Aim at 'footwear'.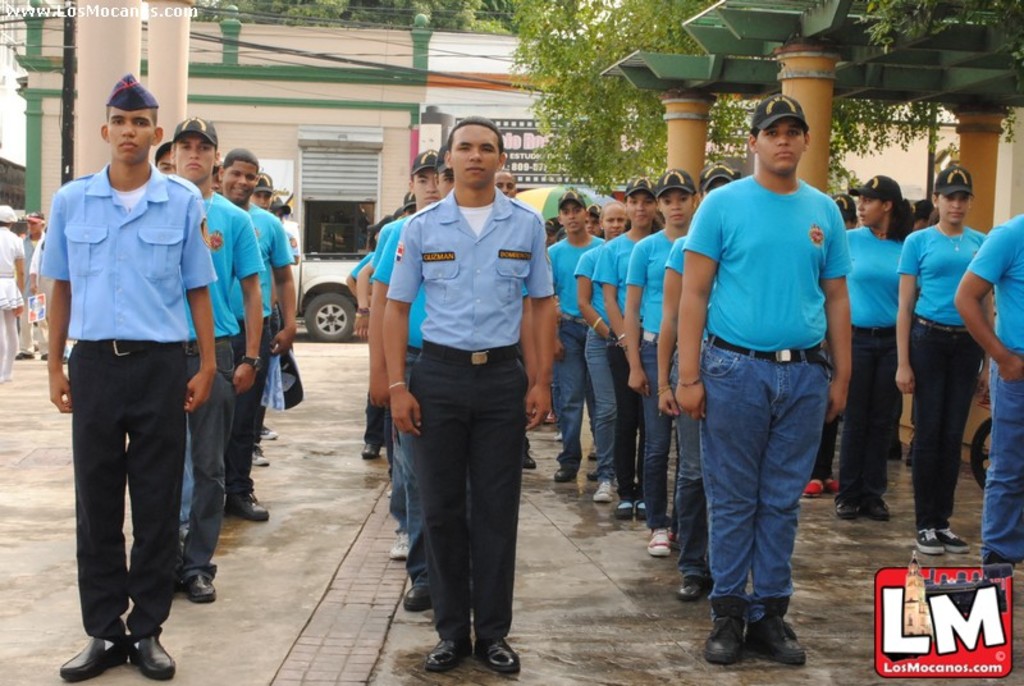
Aimed at l=251, t=440, r=269, b=472.
